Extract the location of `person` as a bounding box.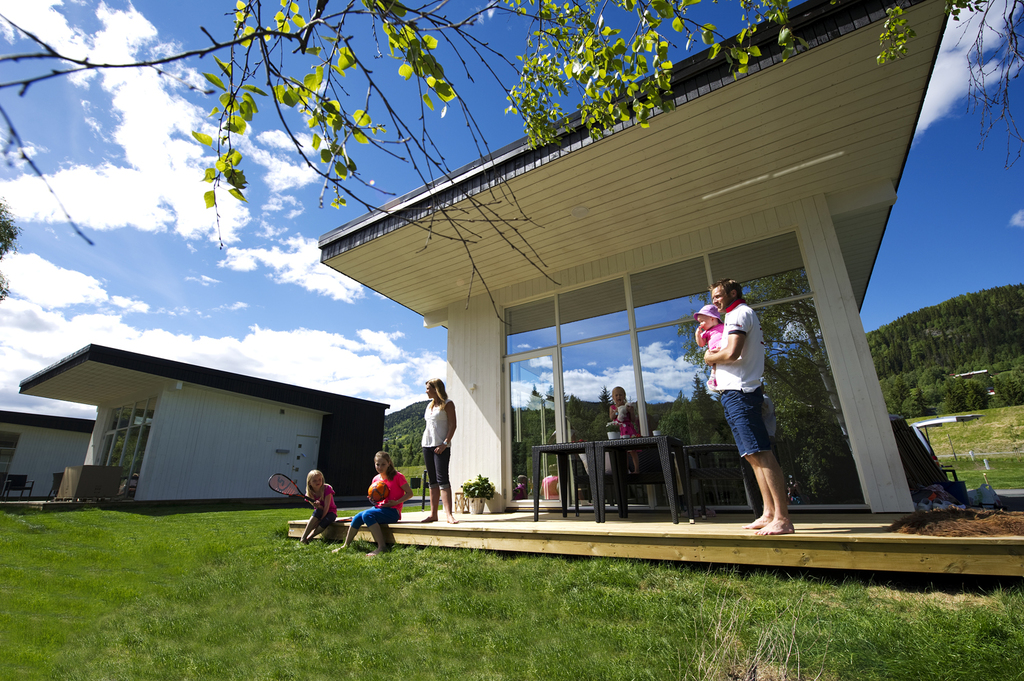
Rect(605, 375, 642, 461).
